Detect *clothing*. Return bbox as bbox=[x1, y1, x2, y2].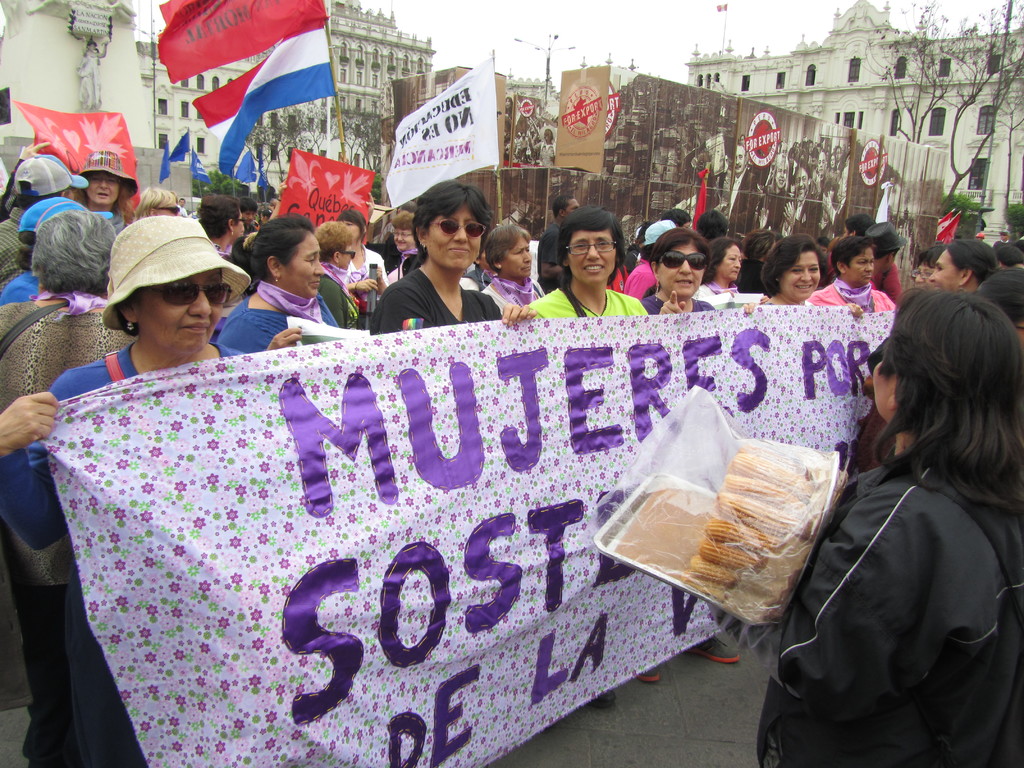
bbox=[221, 280, 348, 371].
